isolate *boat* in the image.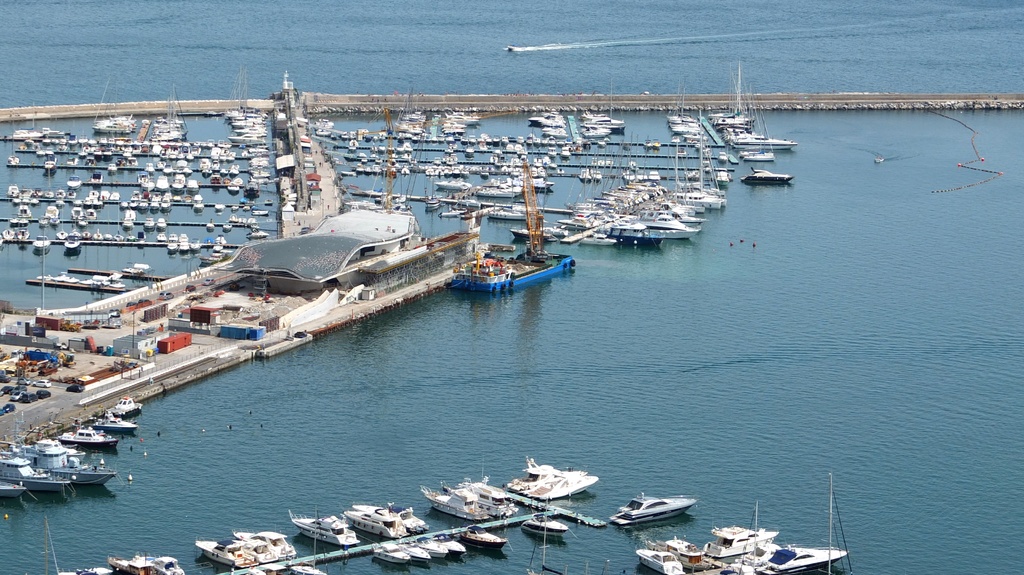
Isolated region: left=182, top=168, right=189, bottom=171.
